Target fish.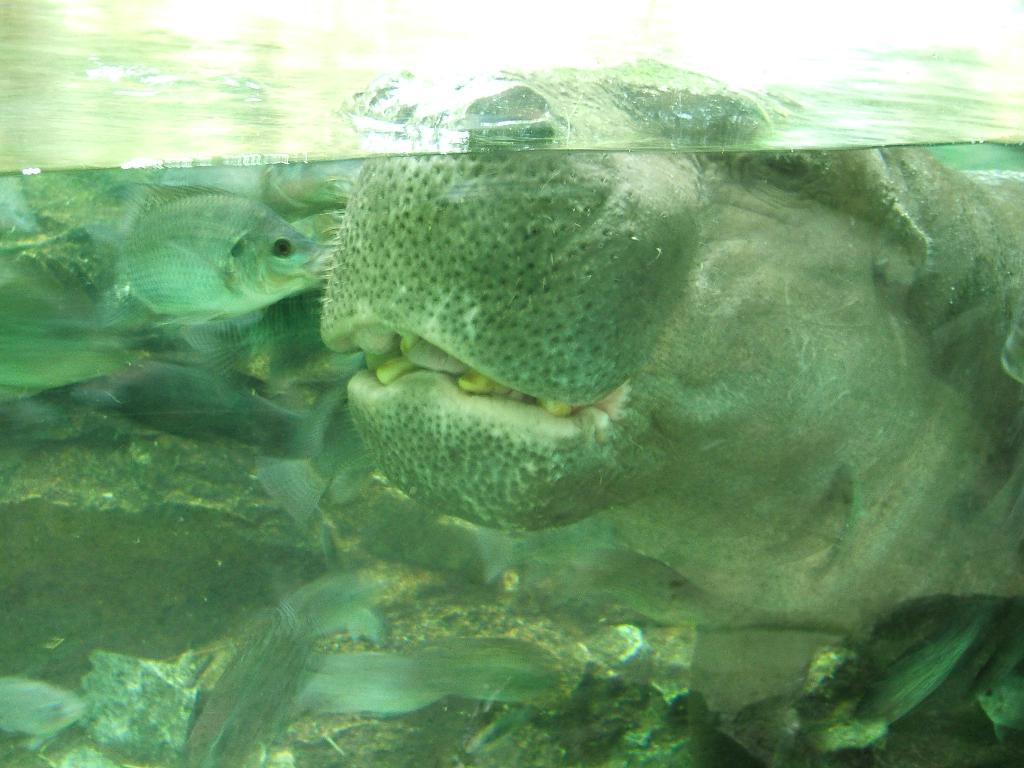
Target region: 58,185,342,353.
